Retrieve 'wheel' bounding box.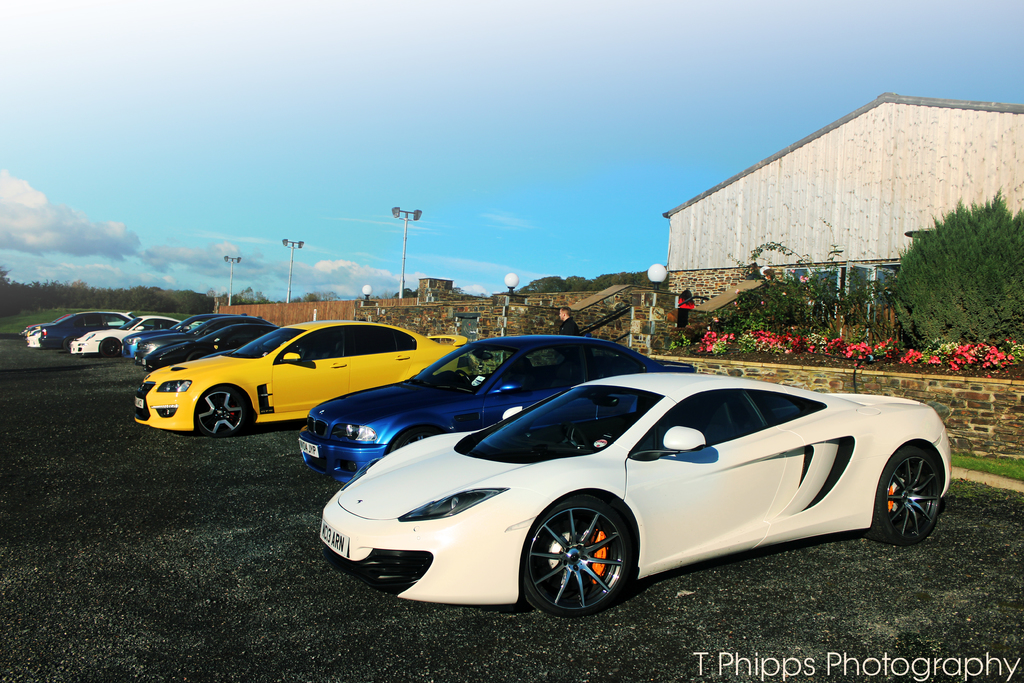
Bounding box: left=524, top=510, right=642, bottom=606.
